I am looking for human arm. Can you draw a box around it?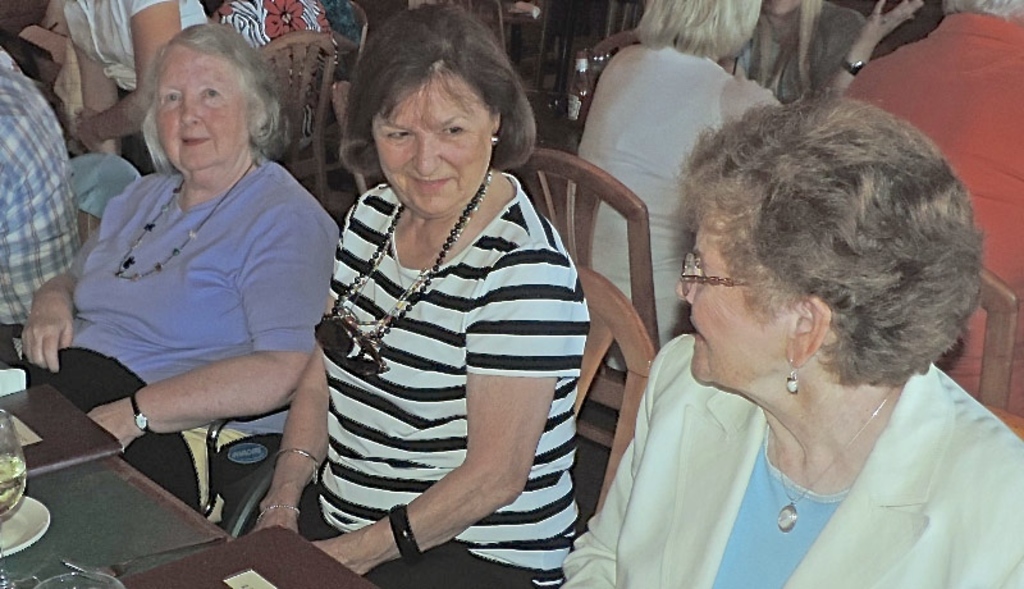
Sure, the bounding box is (340,261,586,547).
